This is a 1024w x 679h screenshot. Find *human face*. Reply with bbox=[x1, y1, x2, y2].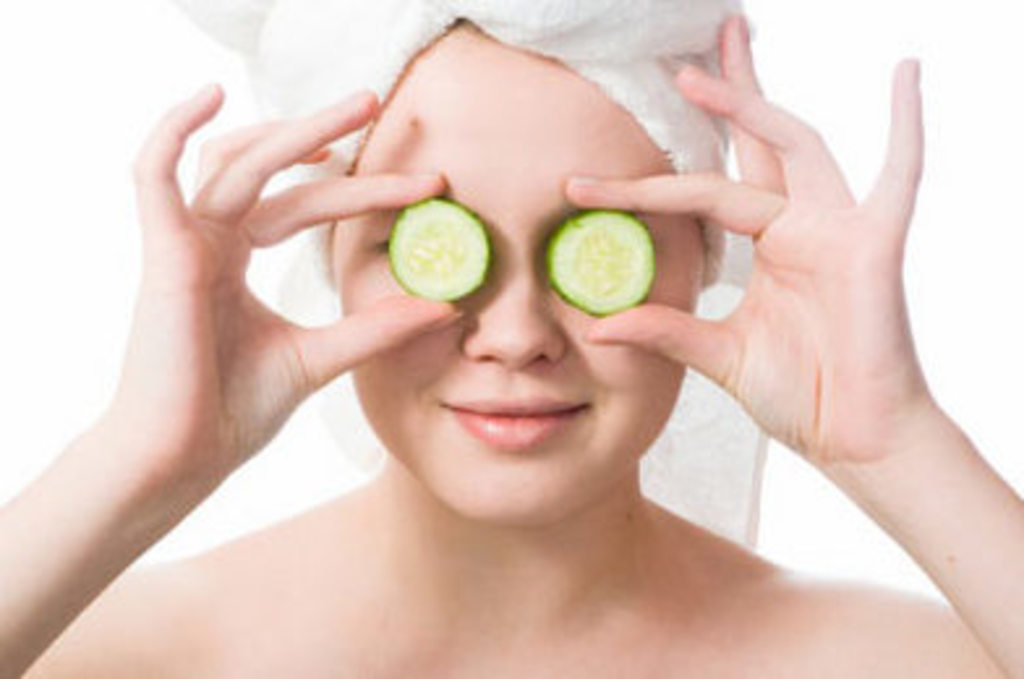
bbox=[340, 37, 703, 525].
